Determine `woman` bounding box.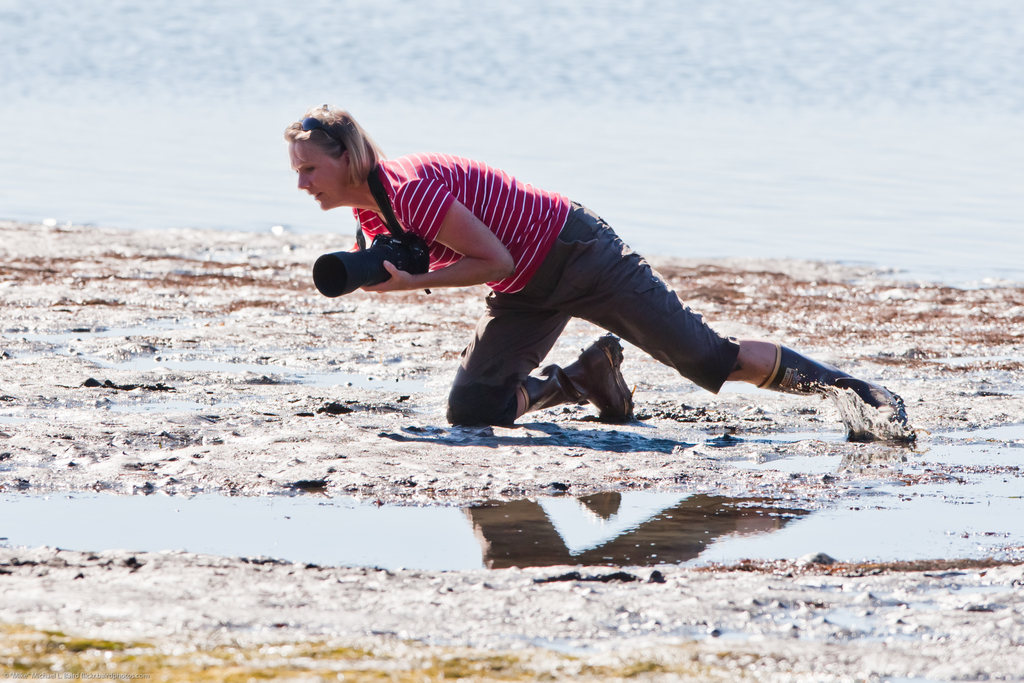
Determined: x1=314 y1=124 x2=916 y2=484.
